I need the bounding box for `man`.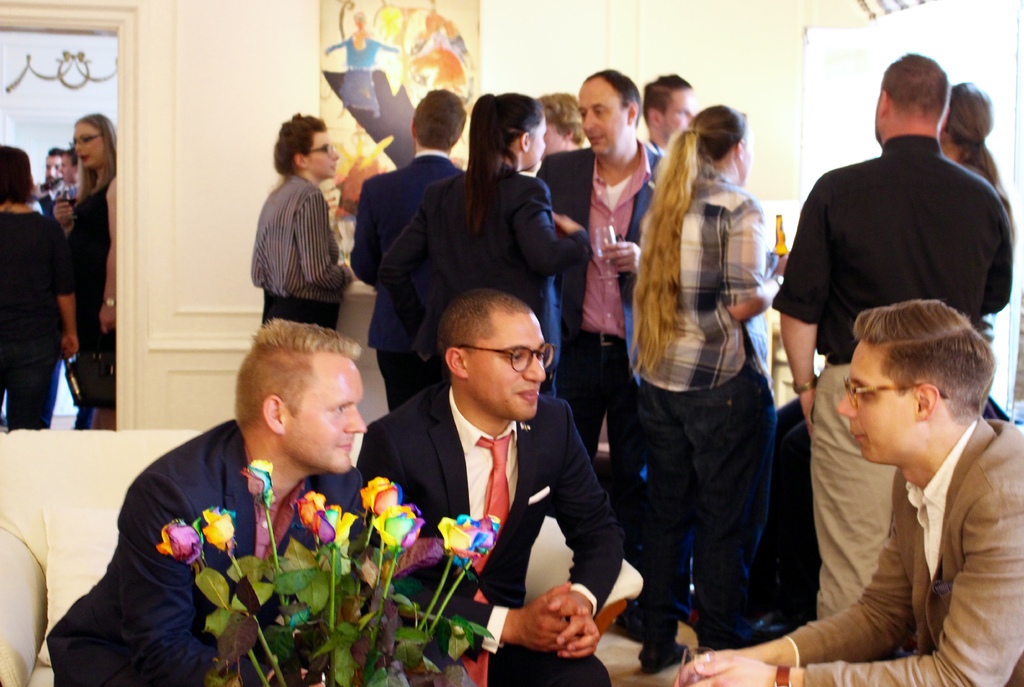
Here it is: <bbox>42, 318, 367, 686</bbox>.
